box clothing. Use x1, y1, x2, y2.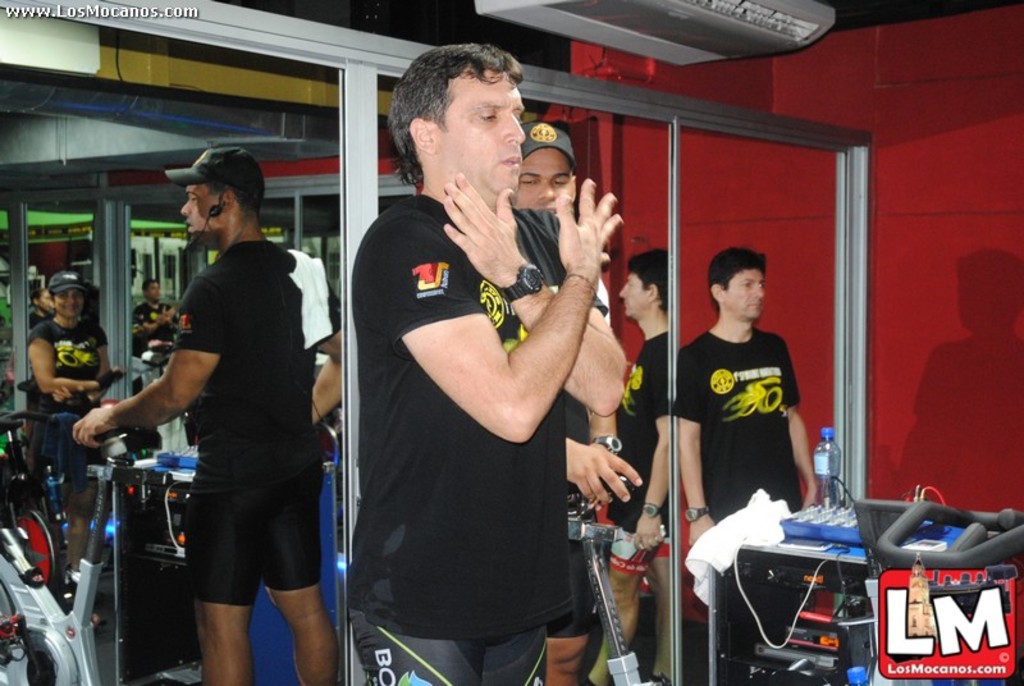
544, 278, 614, 639.
